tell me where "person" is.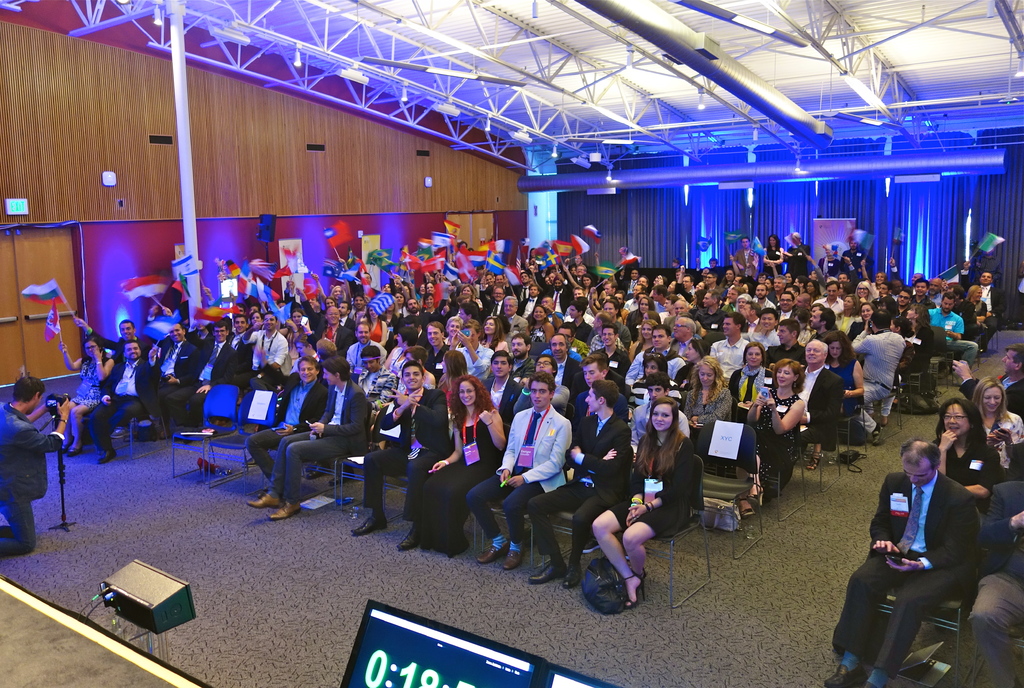
"person" is at x1=845, y1=440, x2=981, y2=685.
